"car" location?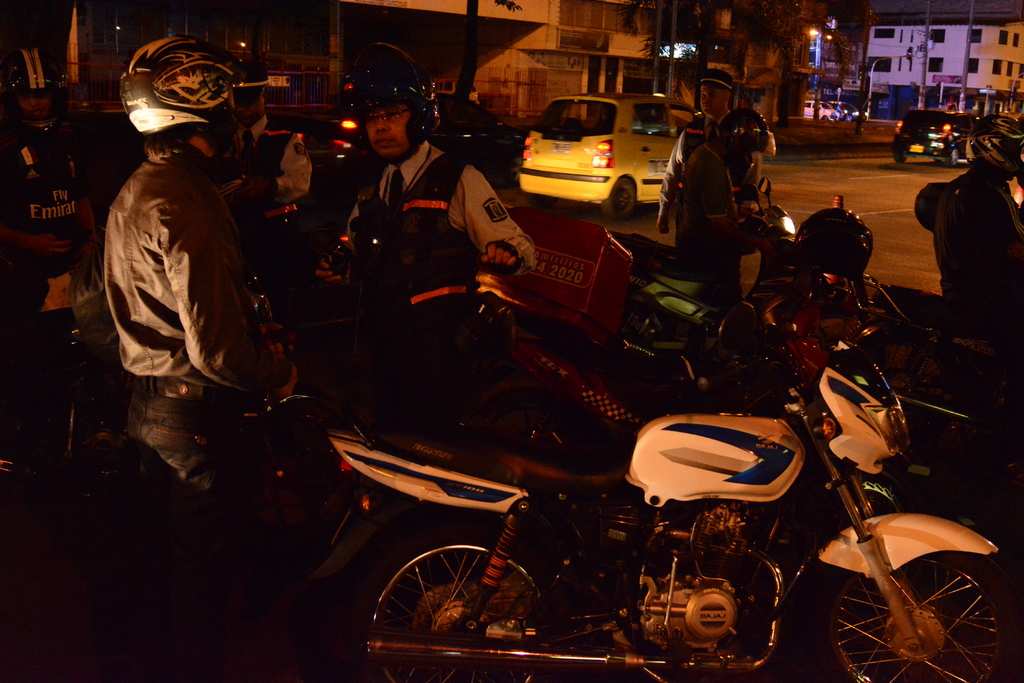
328, 92, 524, 182
